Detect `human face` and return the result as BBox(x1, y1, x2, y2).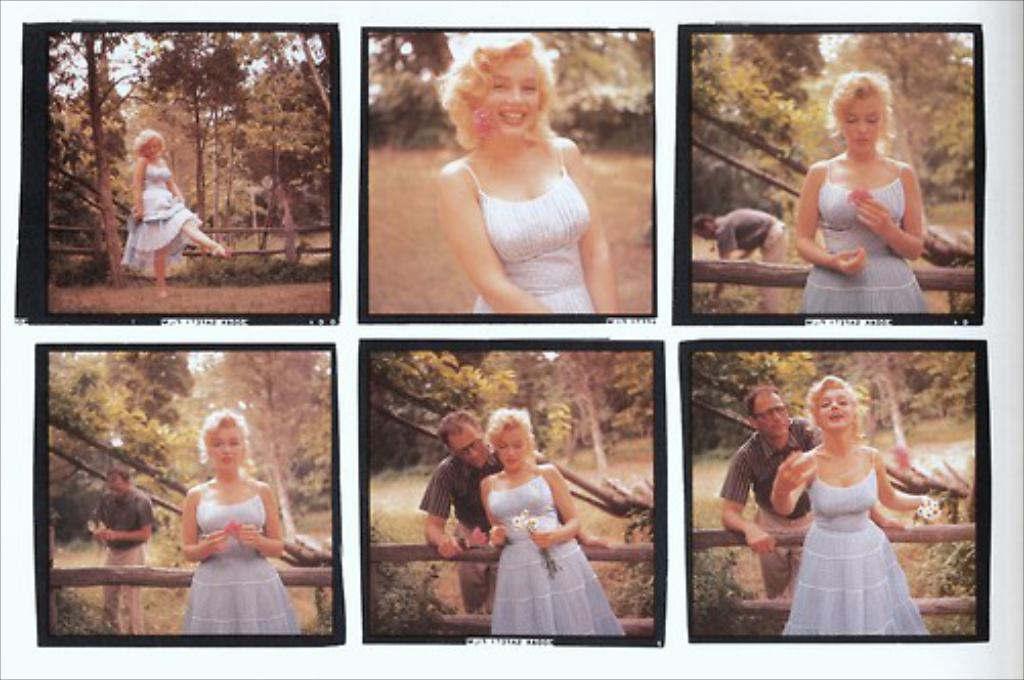
BBox(137, 135, 166, 162).
